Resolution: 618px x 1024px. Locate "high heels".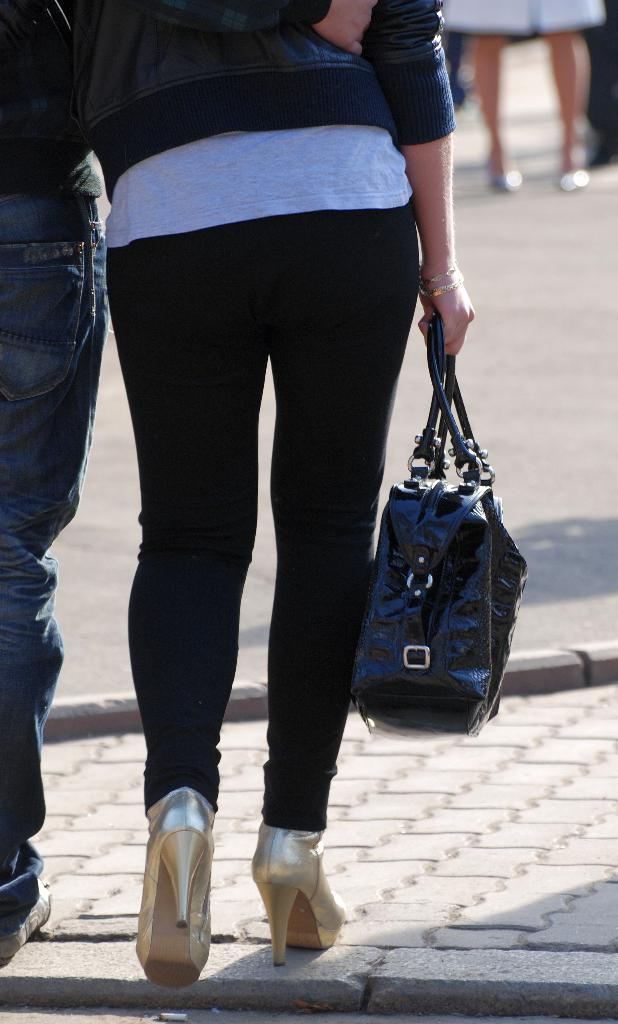
region(131, 786, 212, 984).
